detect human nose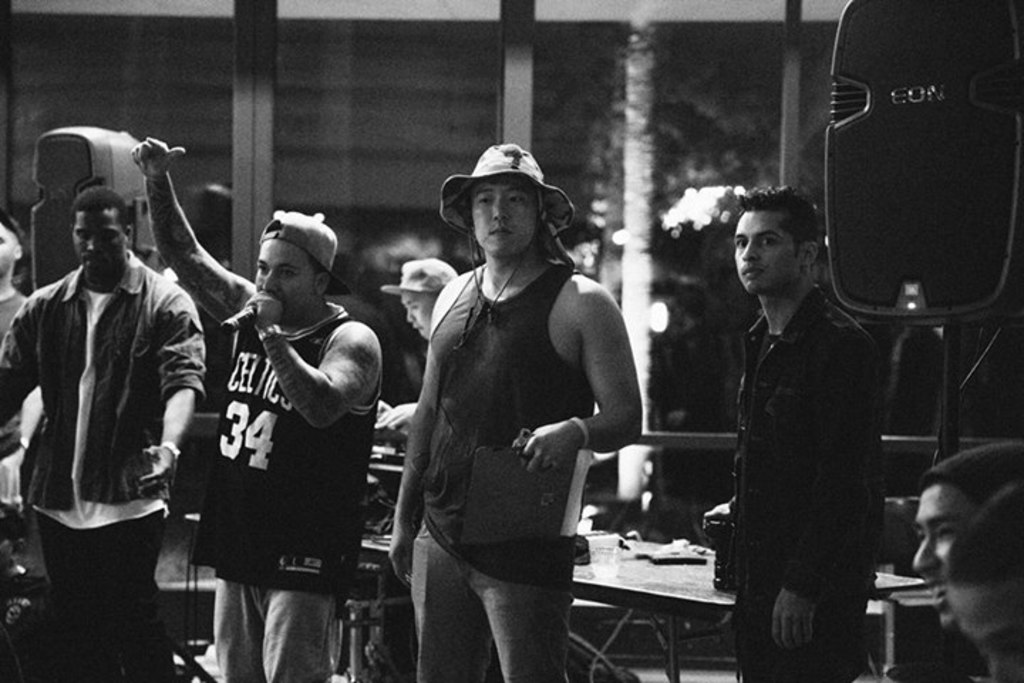
region(405, 309, 412, 322)
